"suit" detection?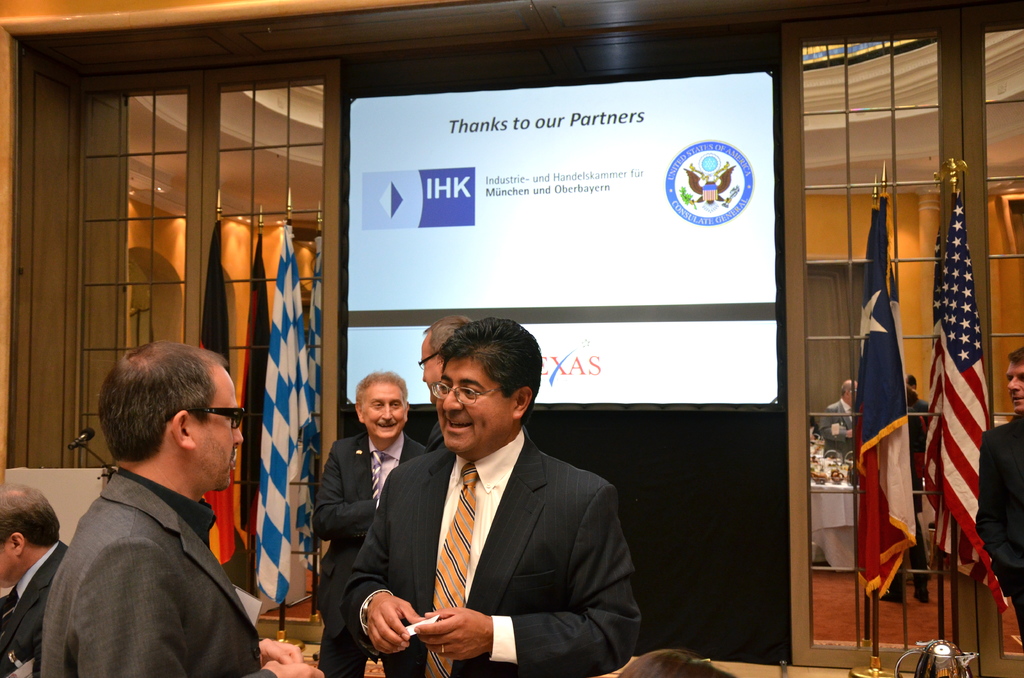
Rect(310, 427, 426, 677)
